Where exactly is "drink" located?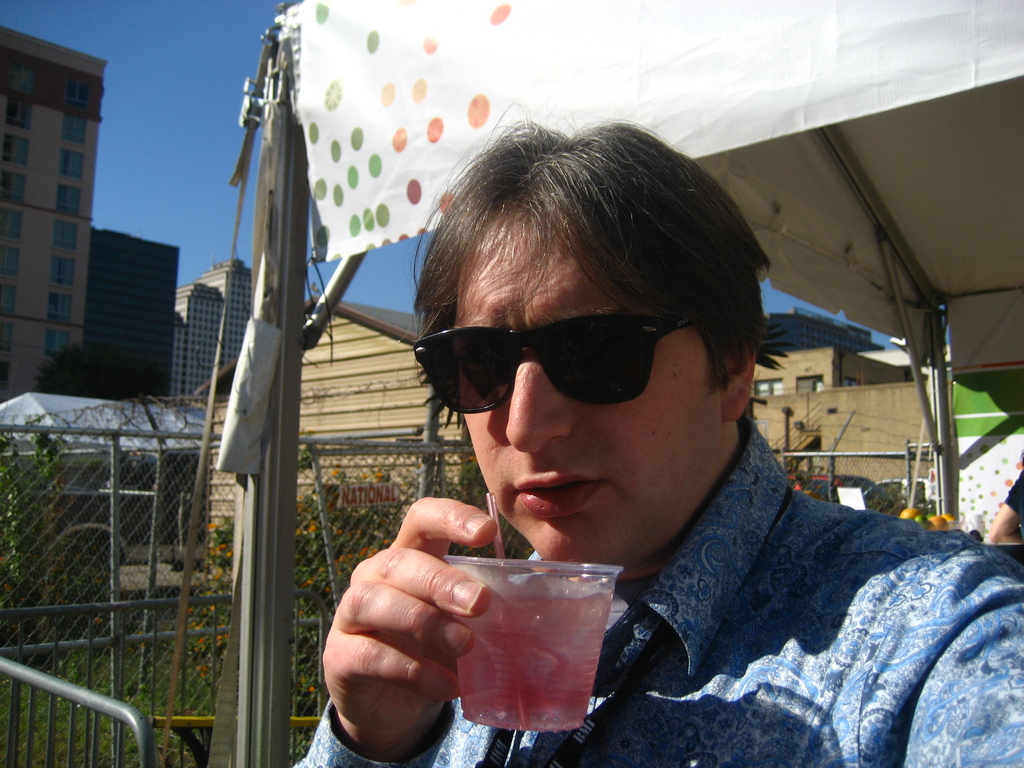
Its bounding box is (451,545,623,752).
